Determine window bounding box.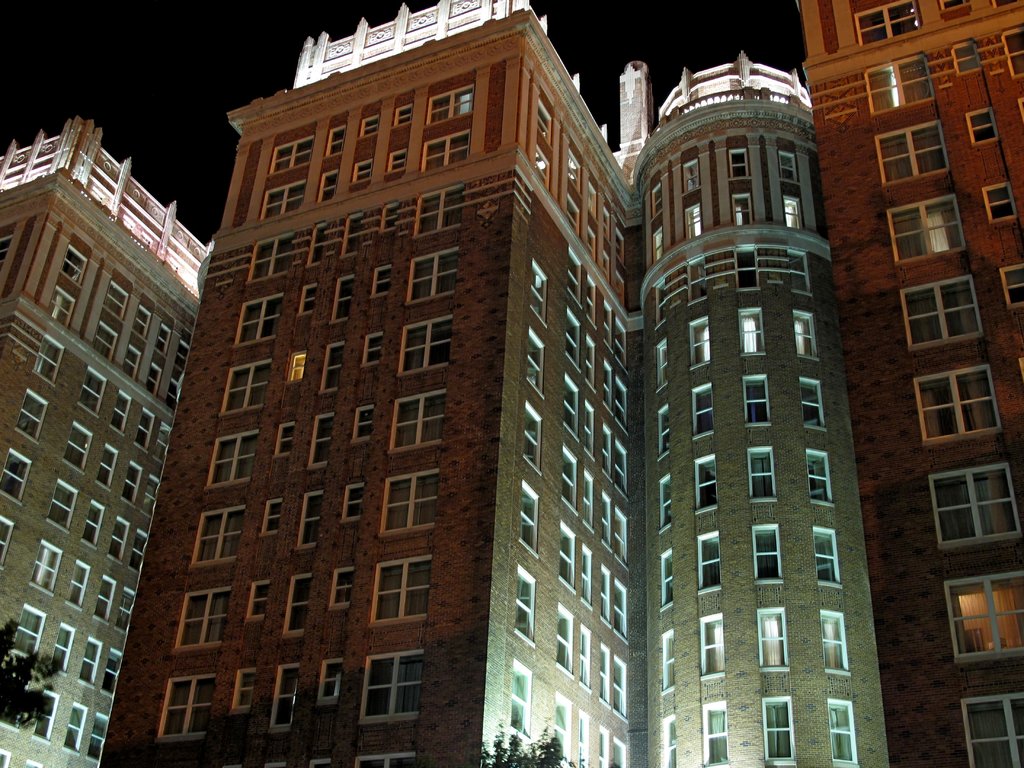
Determined: <region>389, 148, 409, 173</region>.
